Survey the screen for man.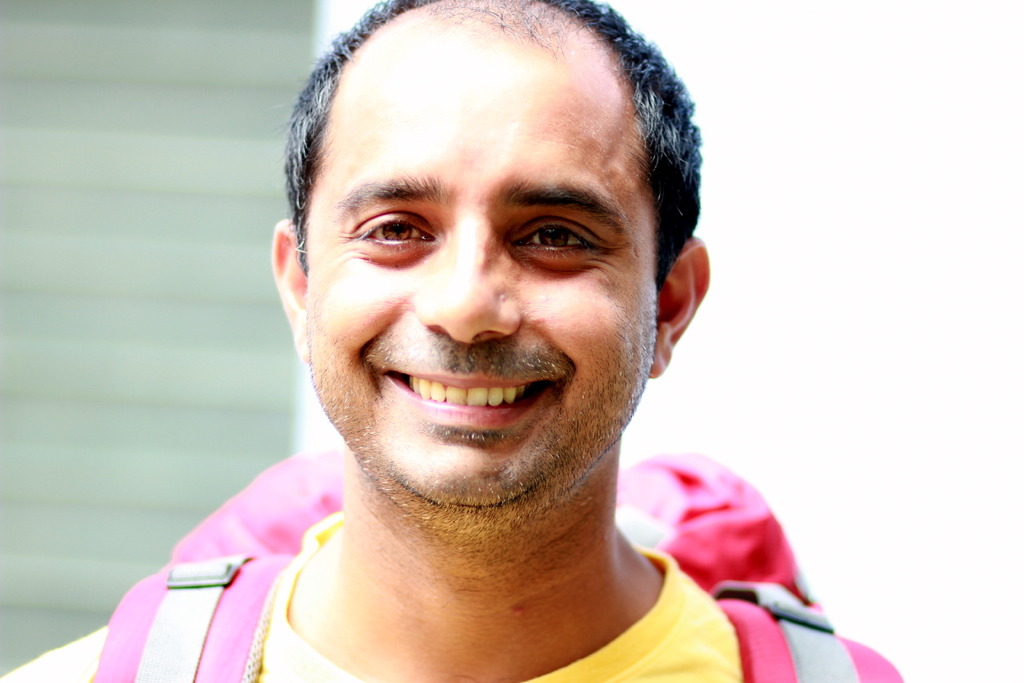
Survey found: box=[94, 0, 842, 682].
